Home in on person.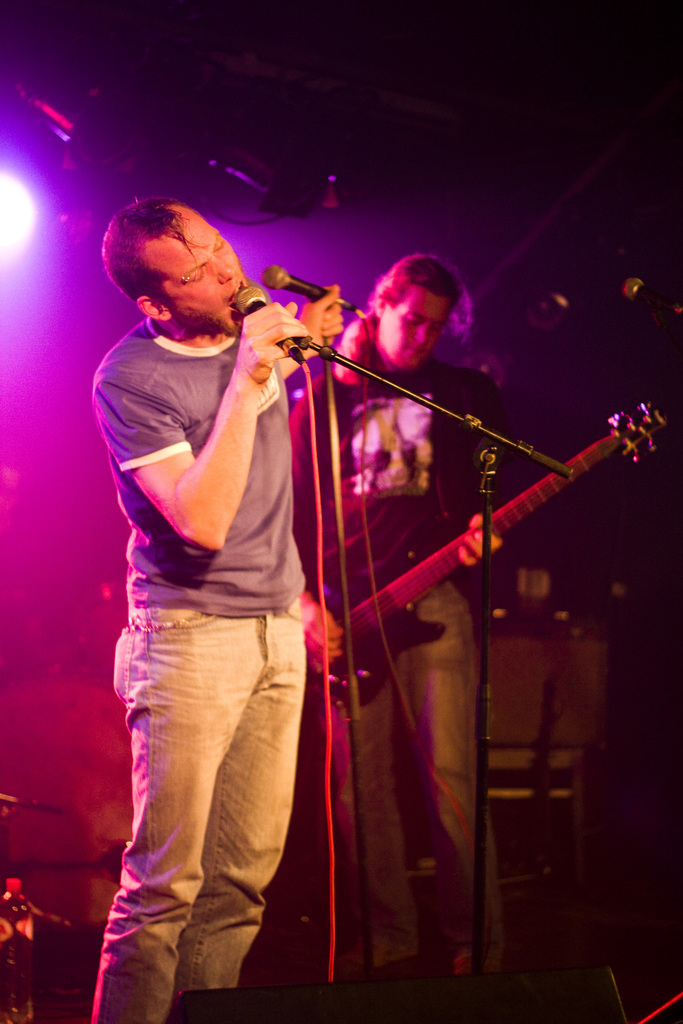
Homed in at [x1=279, y1=247, x2=548, y2=993].
